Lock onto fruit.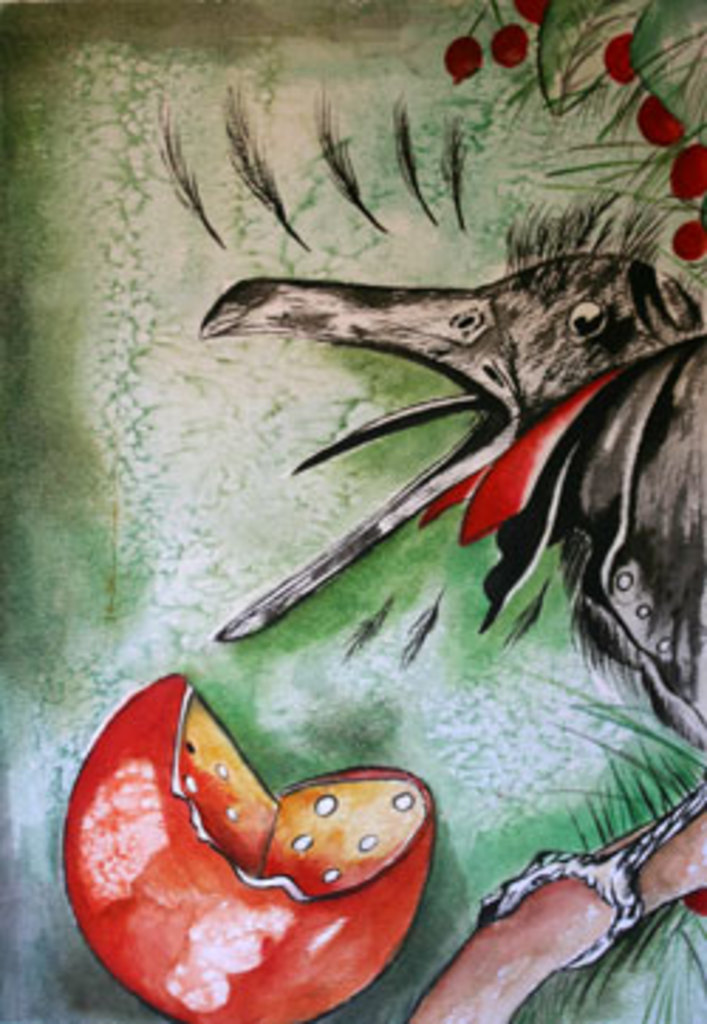
Locked: [x1=492, y1=28, x2=532, y2=68].
